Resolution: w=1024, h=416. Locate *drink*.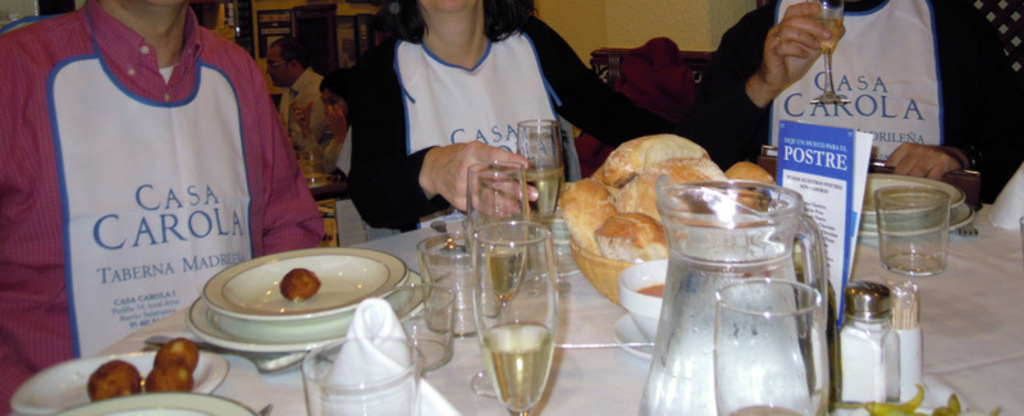
x1=466 y1=172 x2=520 y2=306.
